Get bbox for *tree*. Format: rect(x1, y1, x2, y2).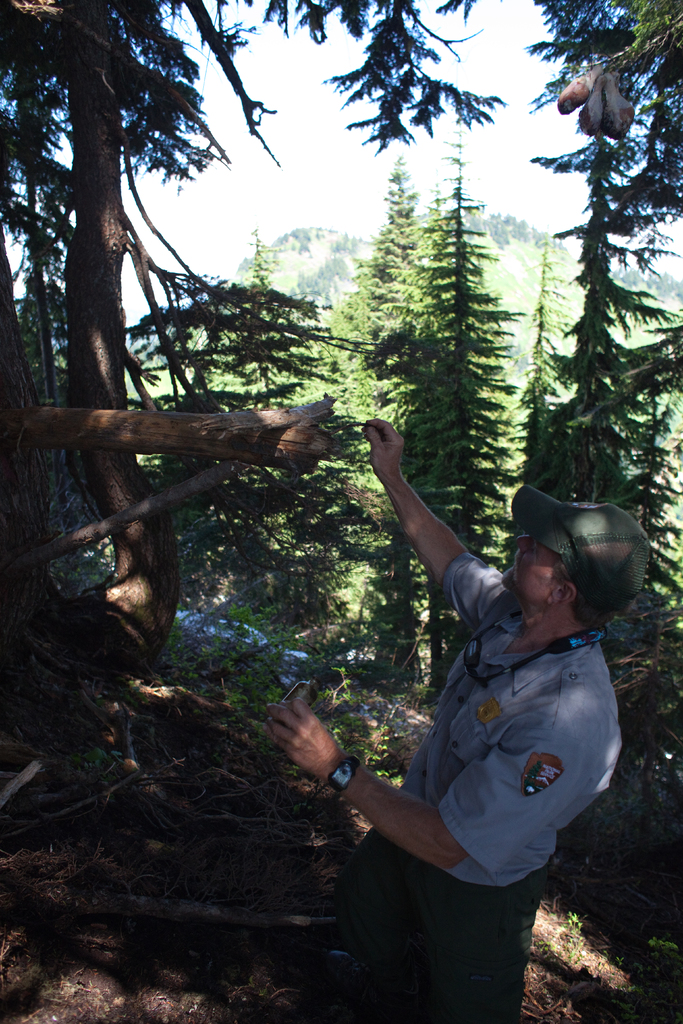
rect(486, 0, 682, 817).
